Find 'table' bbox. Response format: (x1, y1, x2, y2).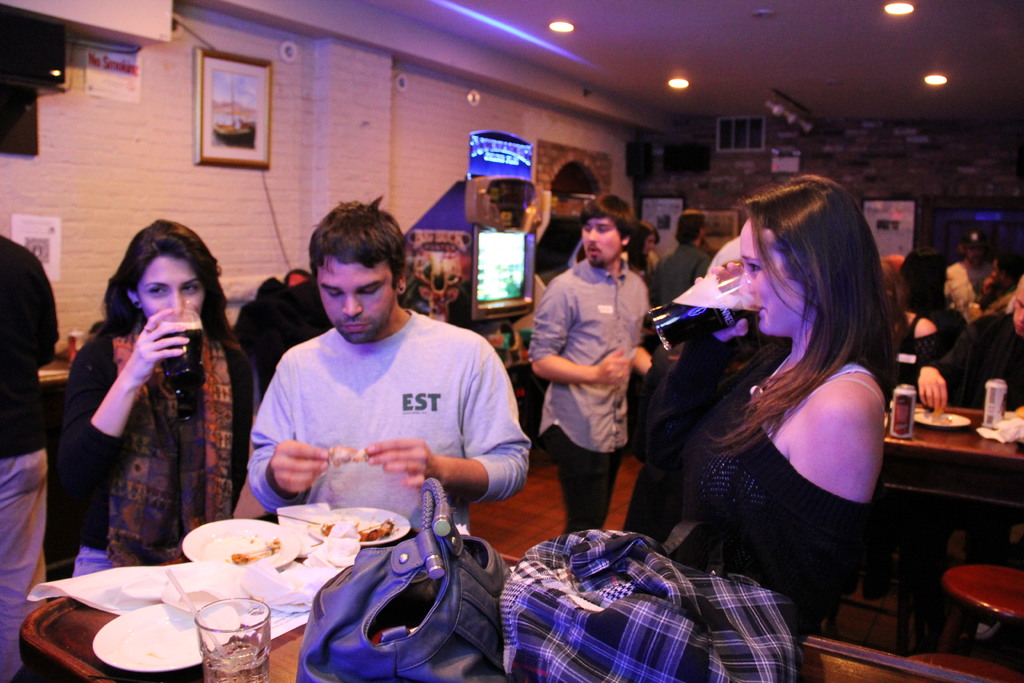
(871, 401, 1023, 647).
